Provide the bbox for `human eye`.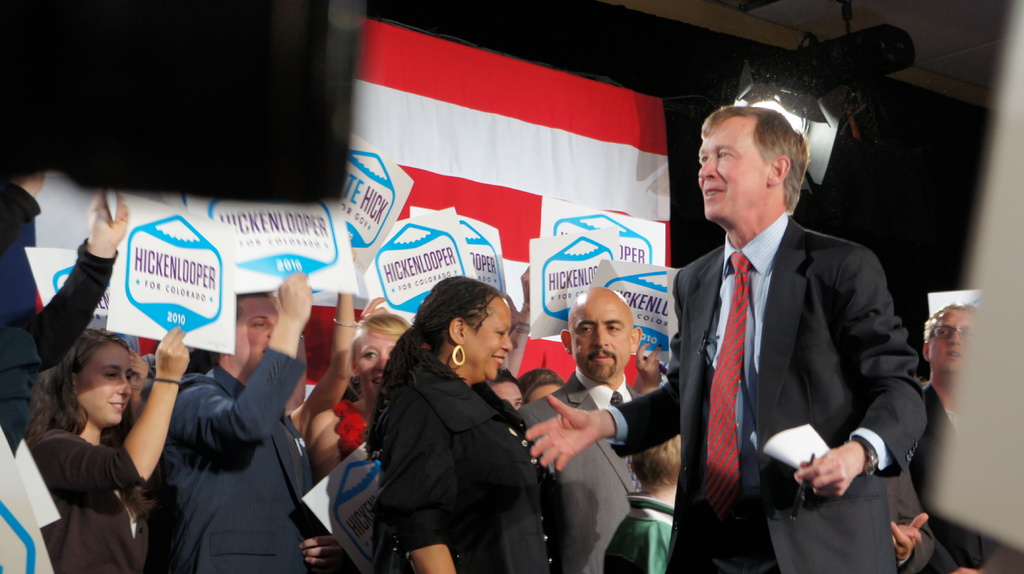
x1=700, y1=154, x2=708, y2=167.
